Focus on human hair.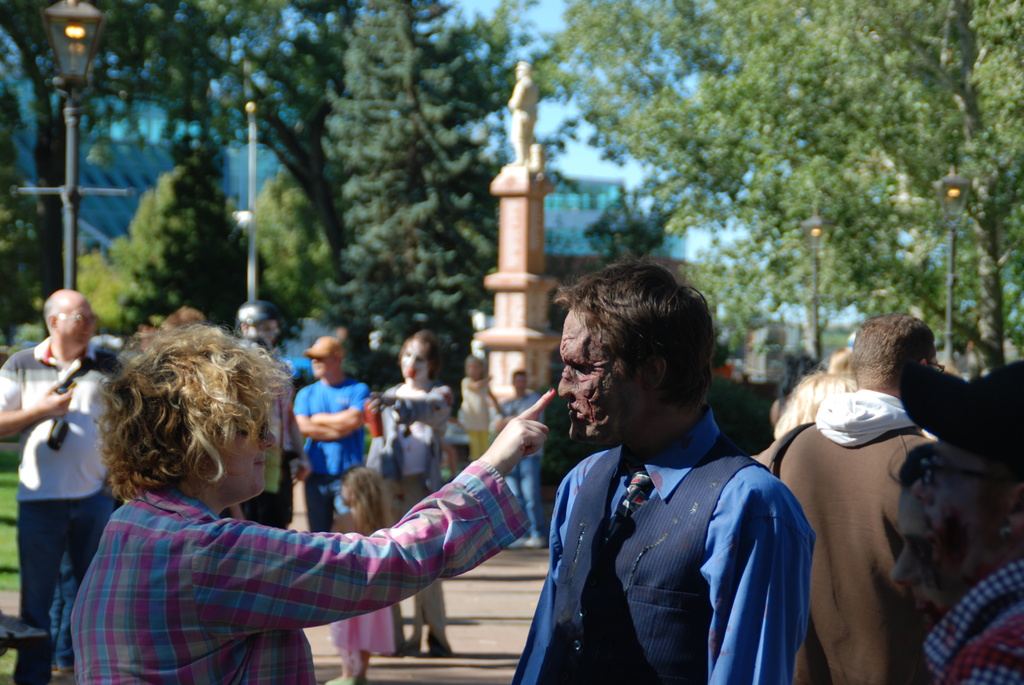
Focused at 849, 313, 936, 389.
